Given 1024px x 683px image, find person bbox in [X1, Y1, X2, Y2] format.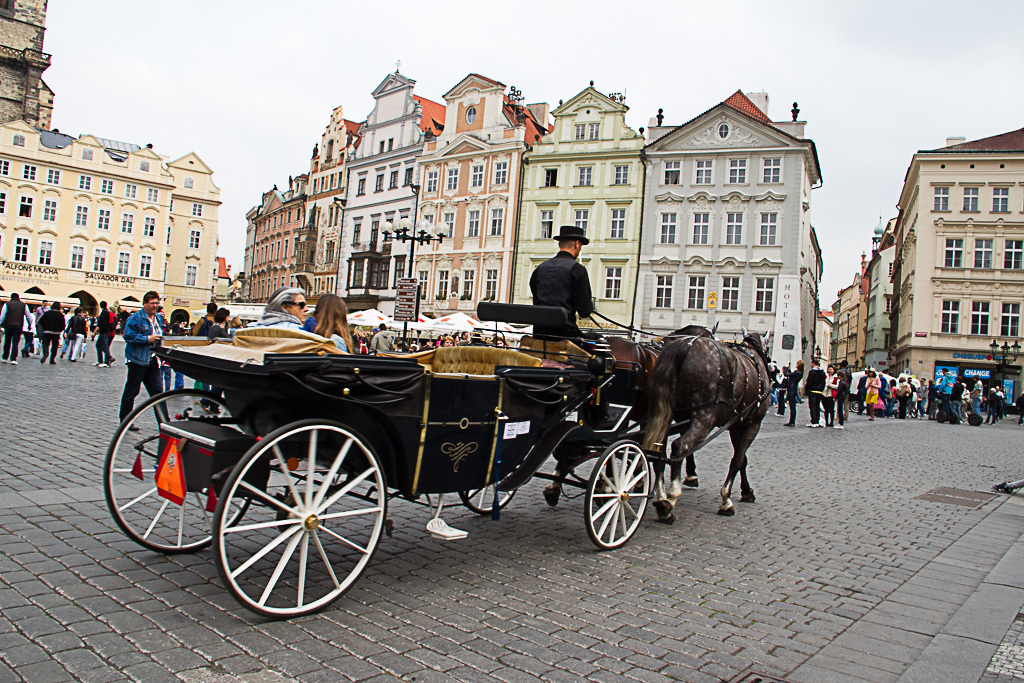
[96, 296, 120, 375].
